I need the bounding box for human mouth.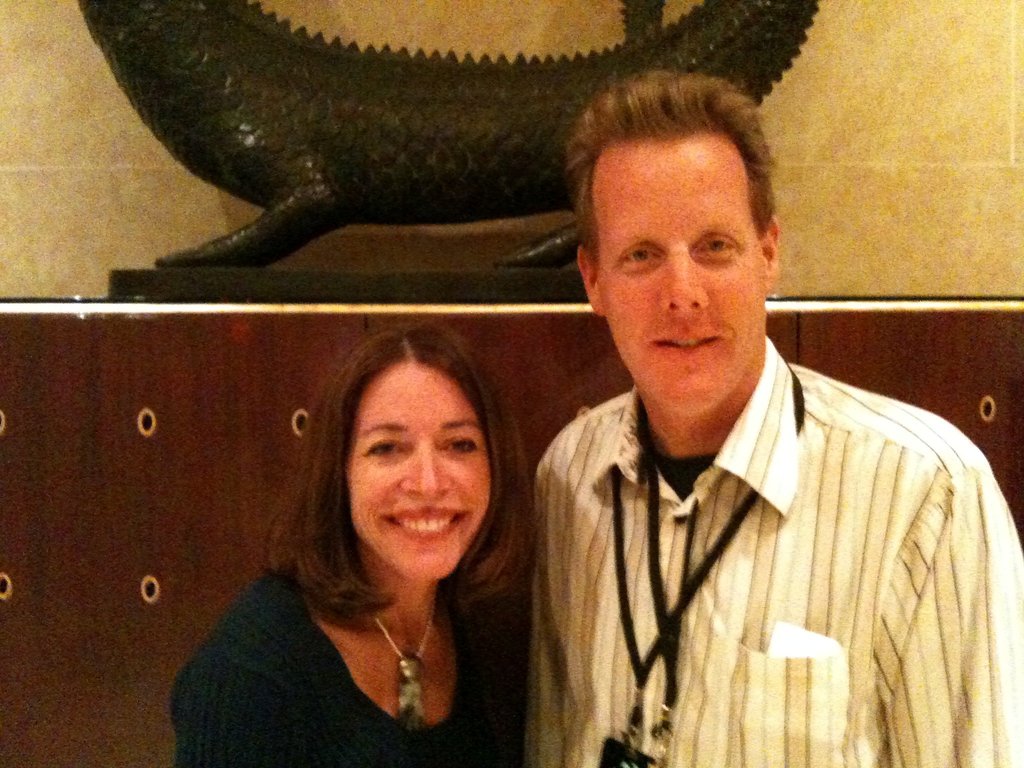
Here it is: {"x1": 645, "y1": 336, "x2": 729, "y2": 364}.
